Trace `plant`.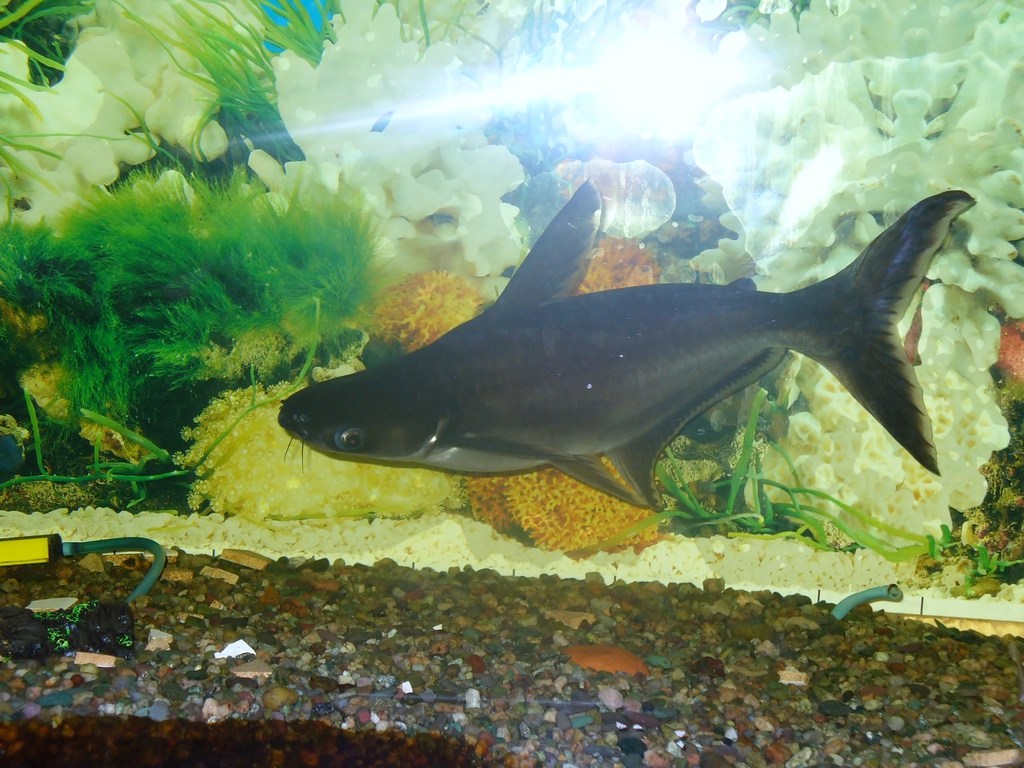
Traced to <region>552, 368, 989, 566</region>.
